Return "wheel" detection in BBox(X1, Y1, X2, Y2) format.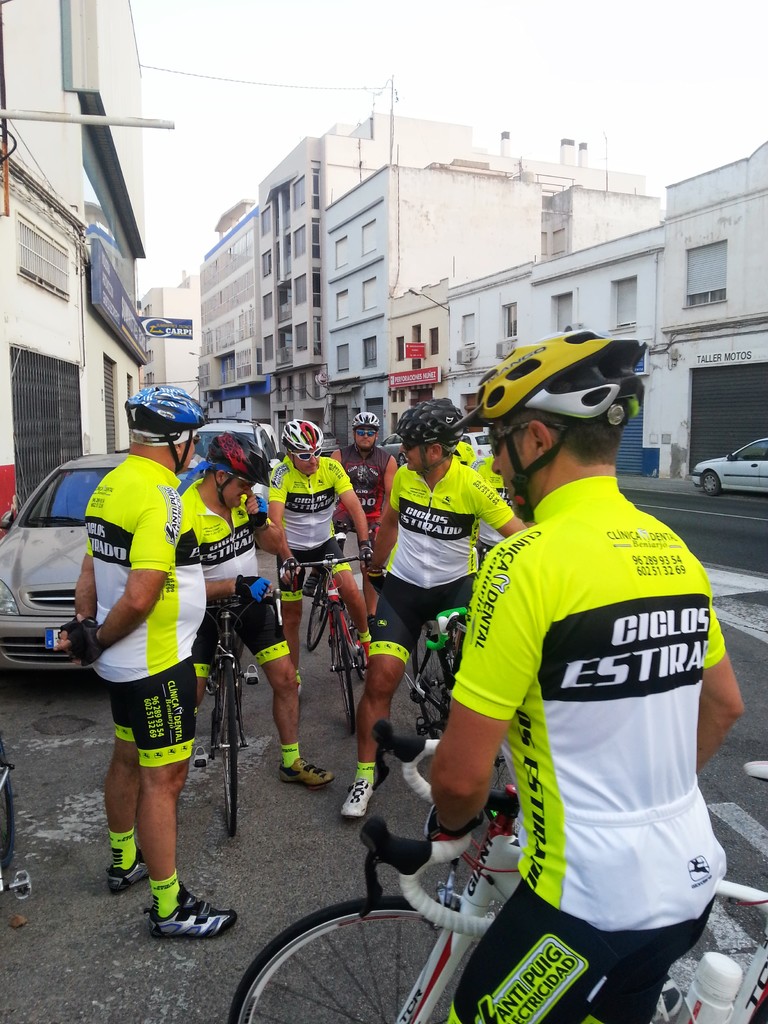
BBox(248, 897, 468, 1015).
